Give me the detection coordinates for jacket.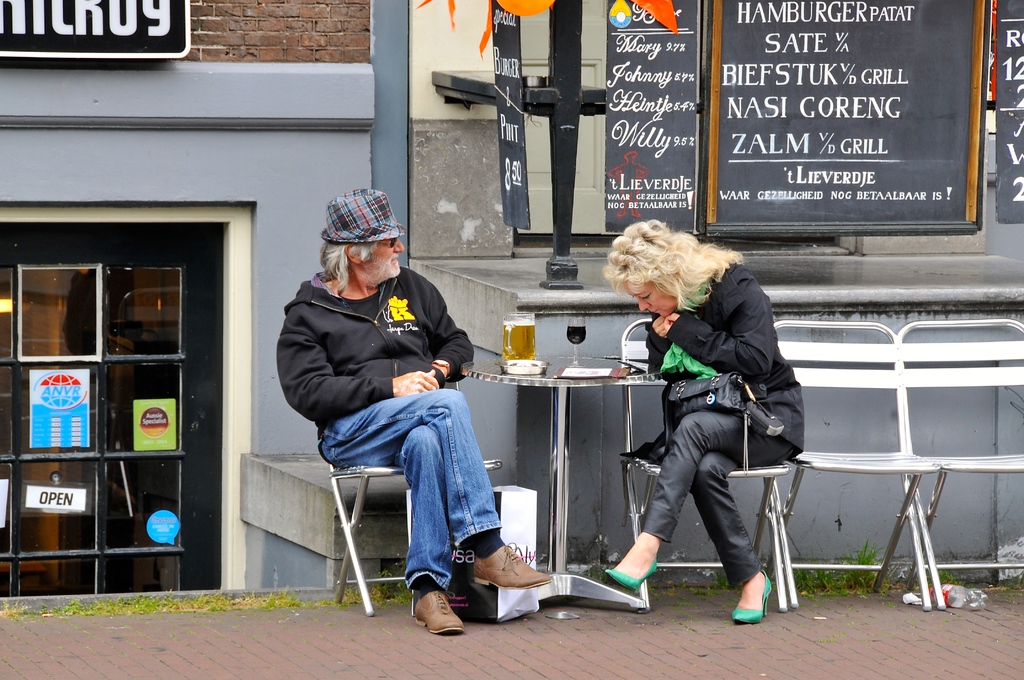
[left=648, top=257, right=806, bottom=457].
